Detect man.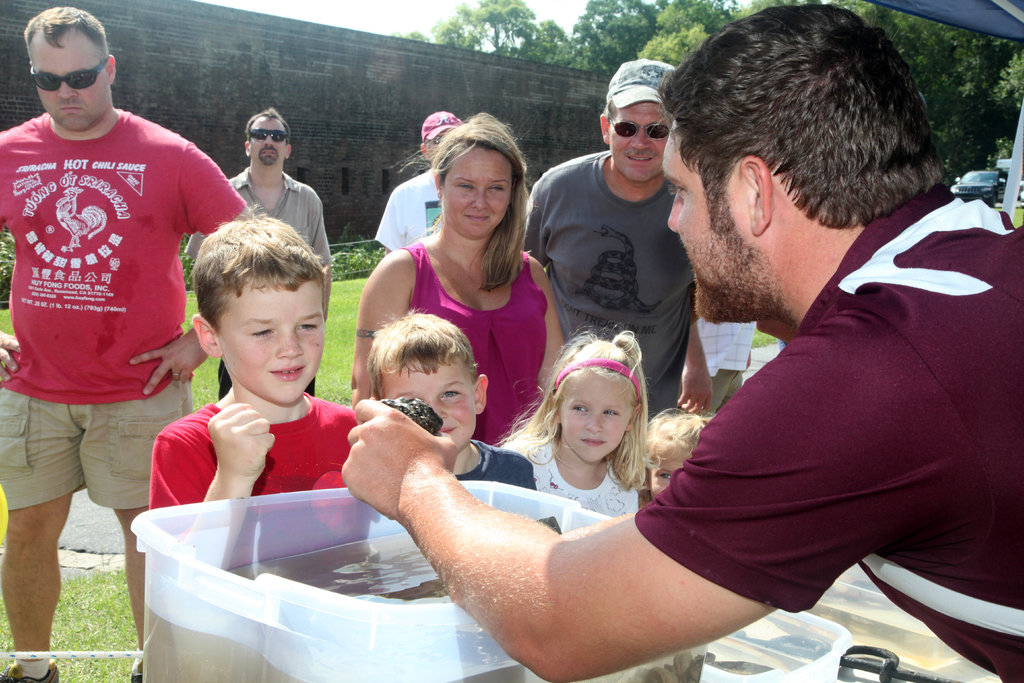
Detected at x1=374, y1=106, x2=463, y2=256.
